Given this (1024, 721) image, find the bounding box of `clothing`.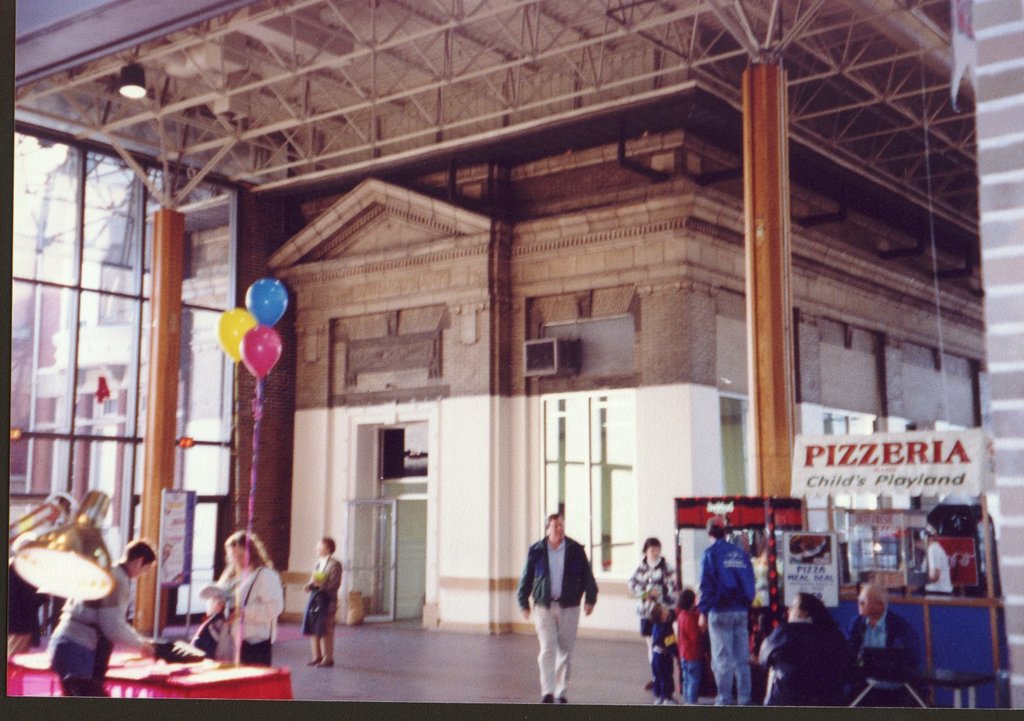
crop(918, 542, 956, 590).
